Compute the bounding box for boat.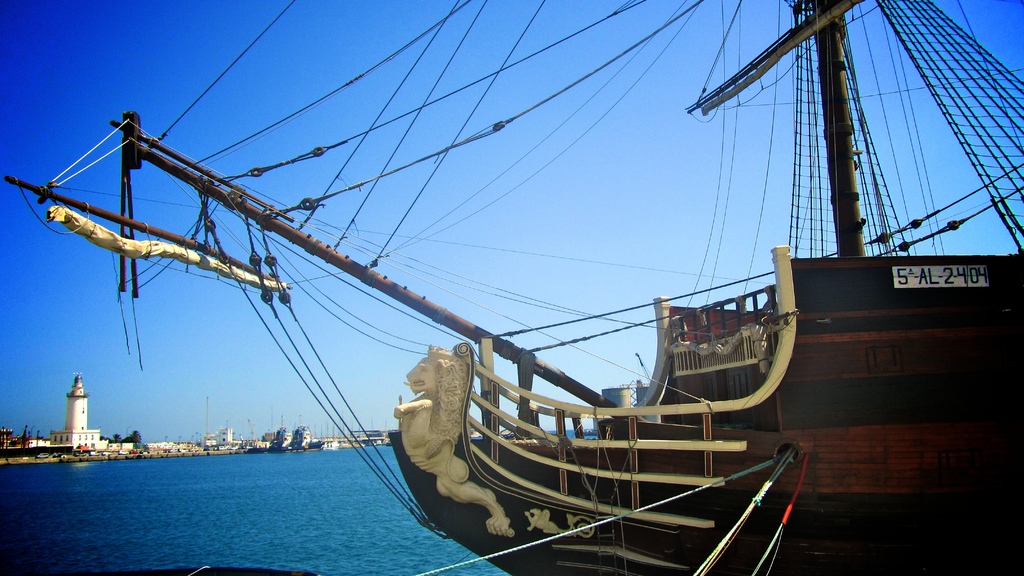
<bbox>0, 0, 1023, 575</bbox>.
